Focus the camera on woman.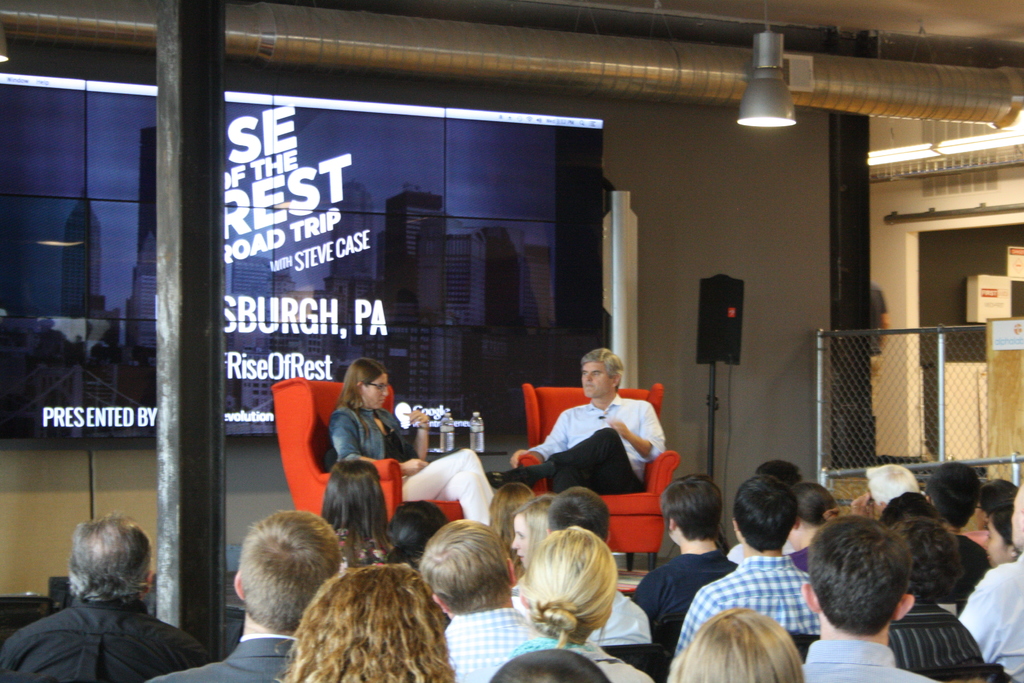
Focus region: (383, 502, 448, 562).
